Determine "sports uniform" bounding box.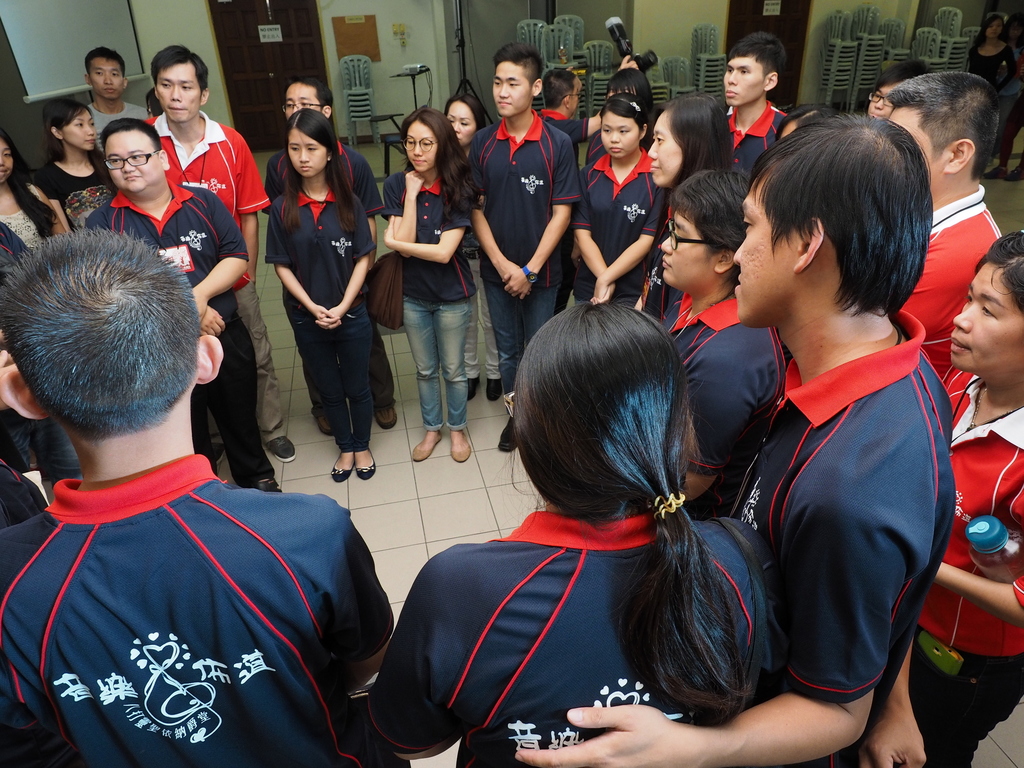
Determined: locate(650, 278, 792, 509).
